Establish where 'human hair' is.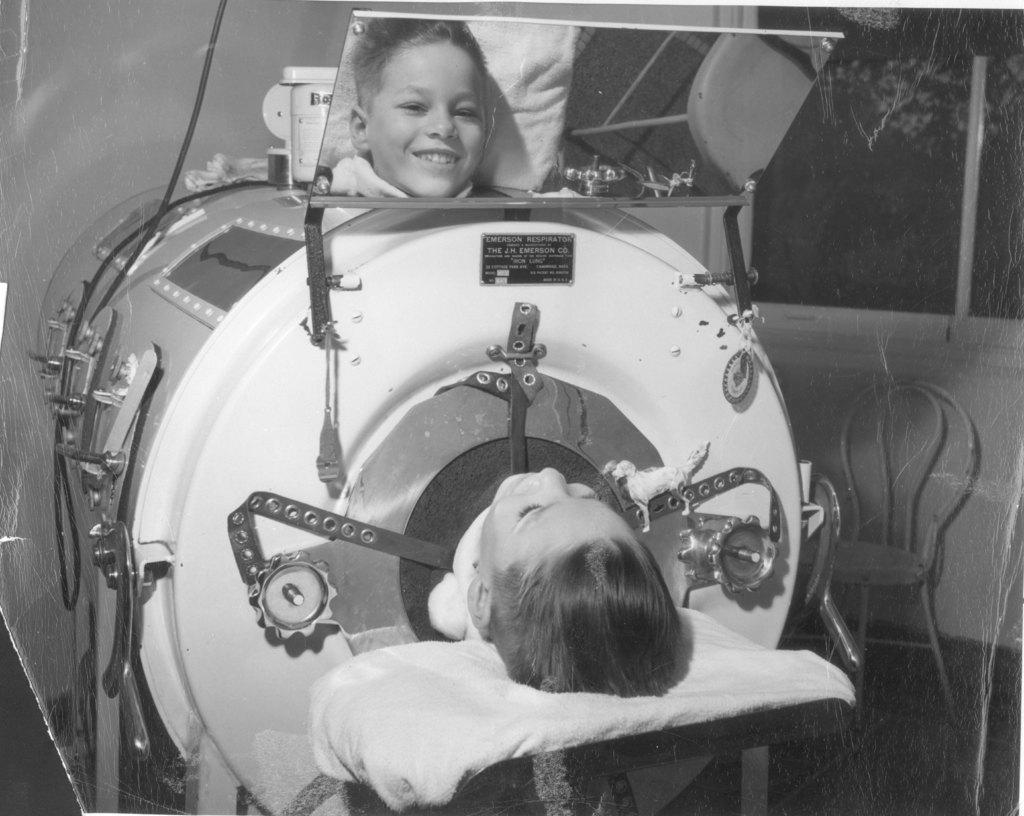
Established at (x1=490, y1=528, x2=685, y2=690).
